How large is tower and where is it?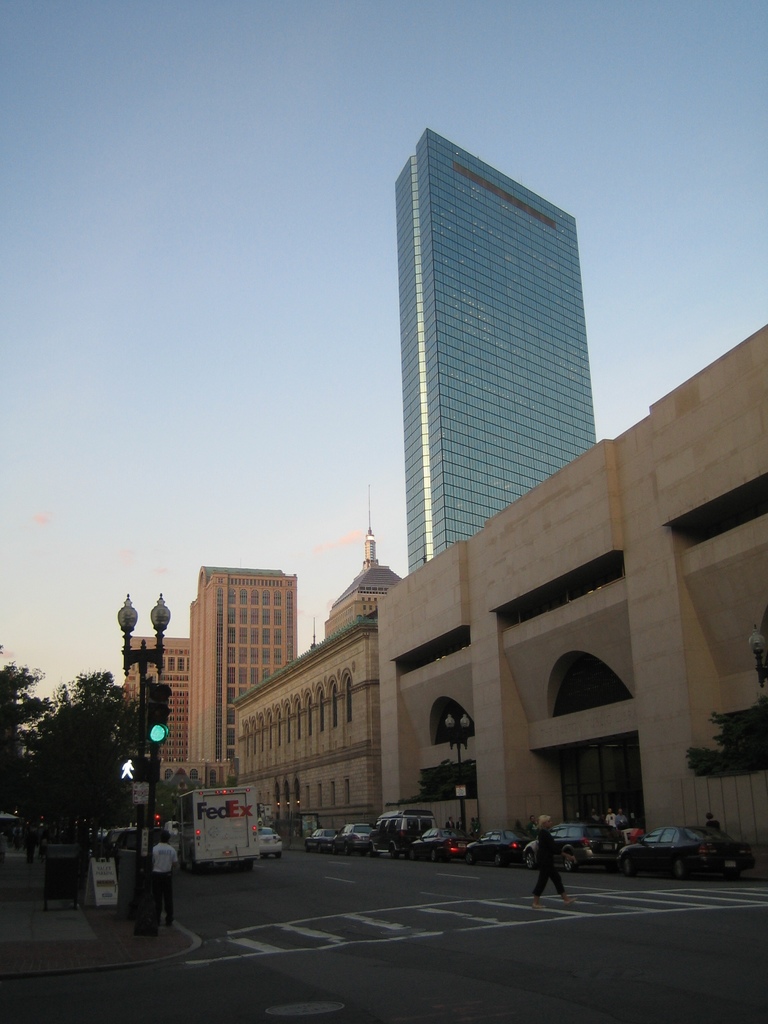
Bounding box: Rect(362, 105, 619, 576).
